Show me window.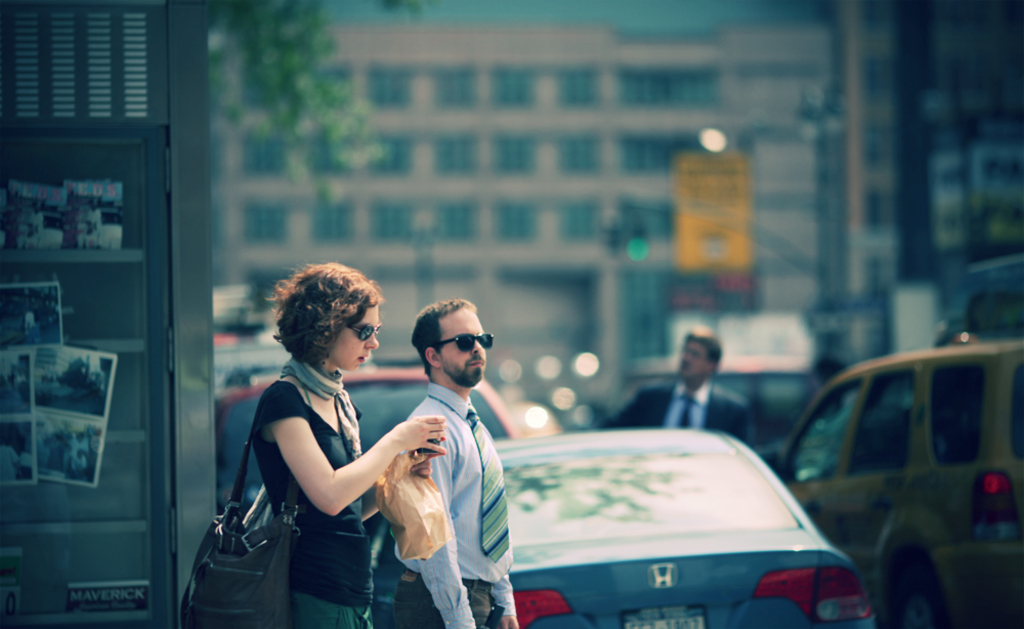
window is here: left=22, top=9, right=162, bottom=136.
